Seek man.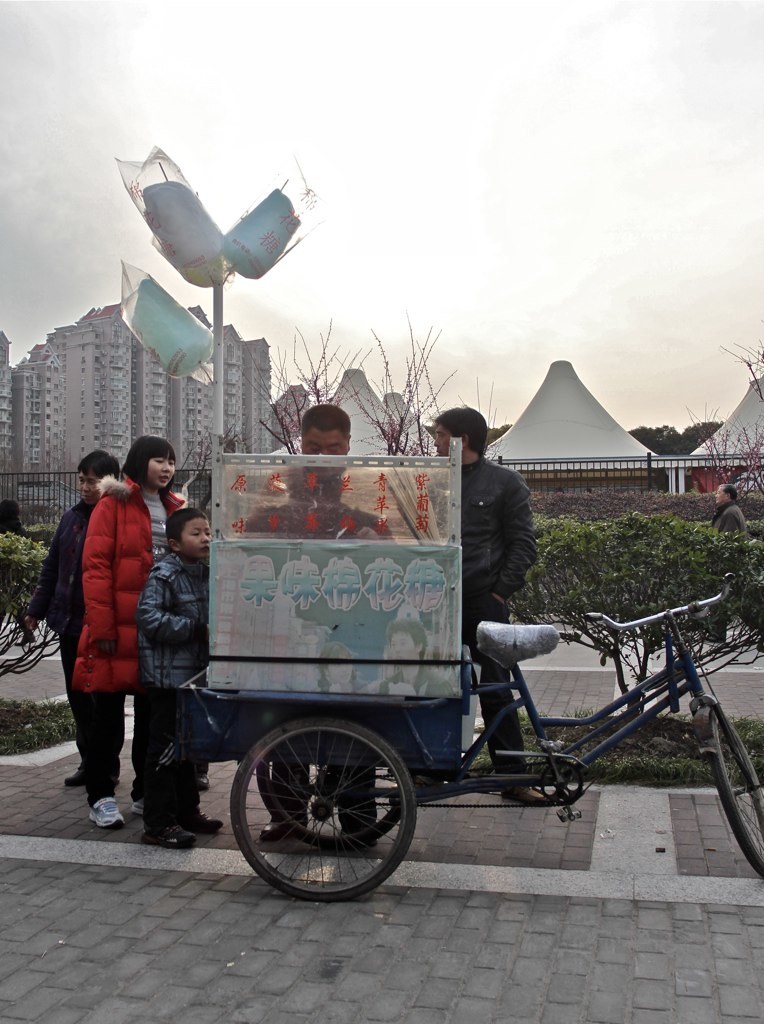
{"left": 423, "top": 410, "right": 551, "bottom": 811}.
